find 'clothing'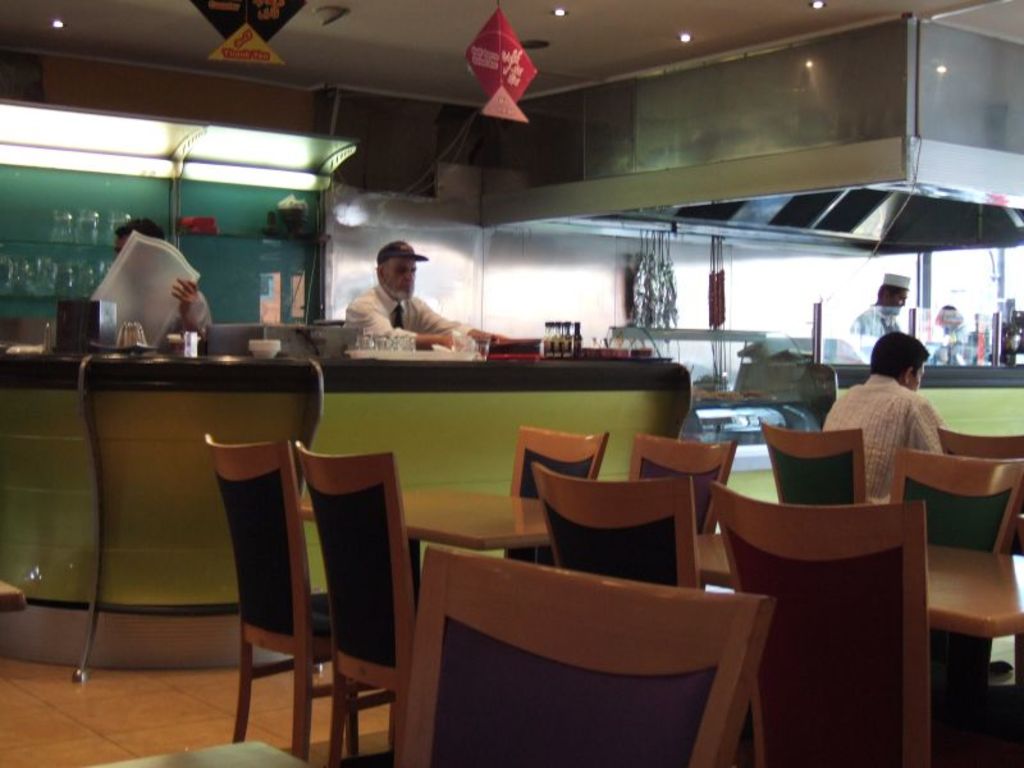
bbox=(338, 282, 476, 353)
